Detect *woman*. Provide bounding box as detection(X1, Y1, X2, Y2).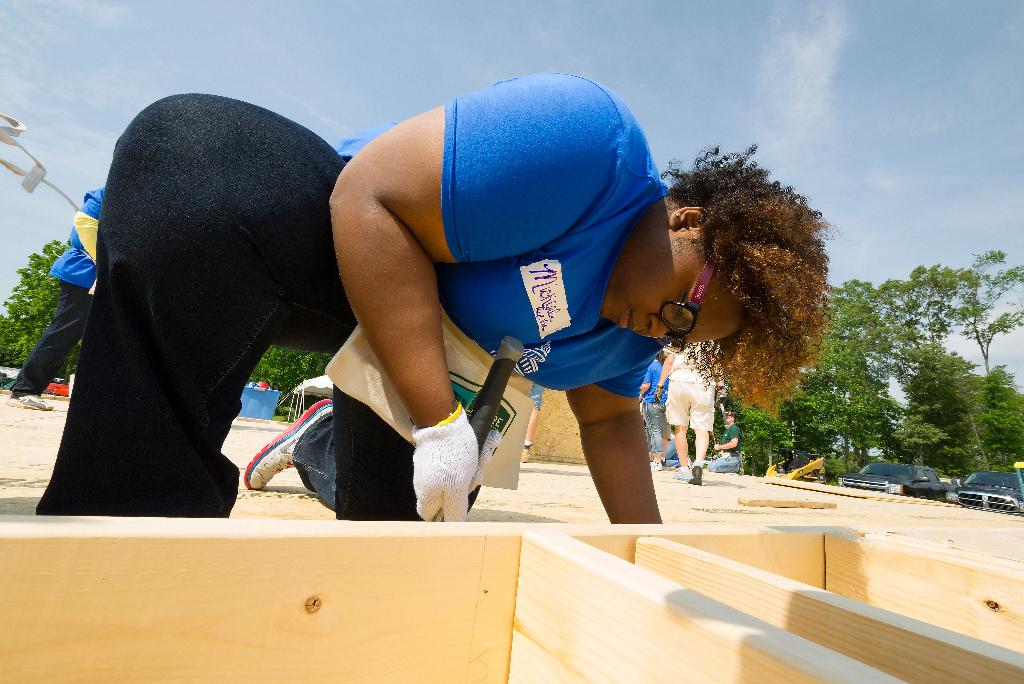
detection(140, 61, 704, 548).
